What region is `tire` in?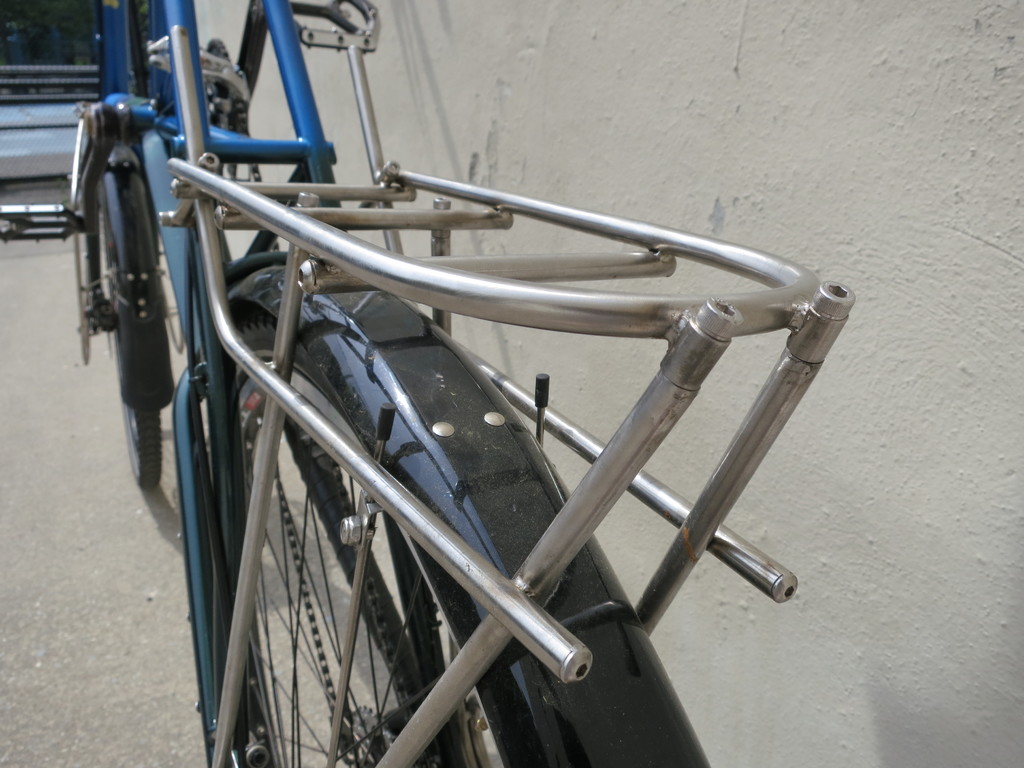
{"x1": 104, "y1": 145, "x2": 173, "y2": 486}.
